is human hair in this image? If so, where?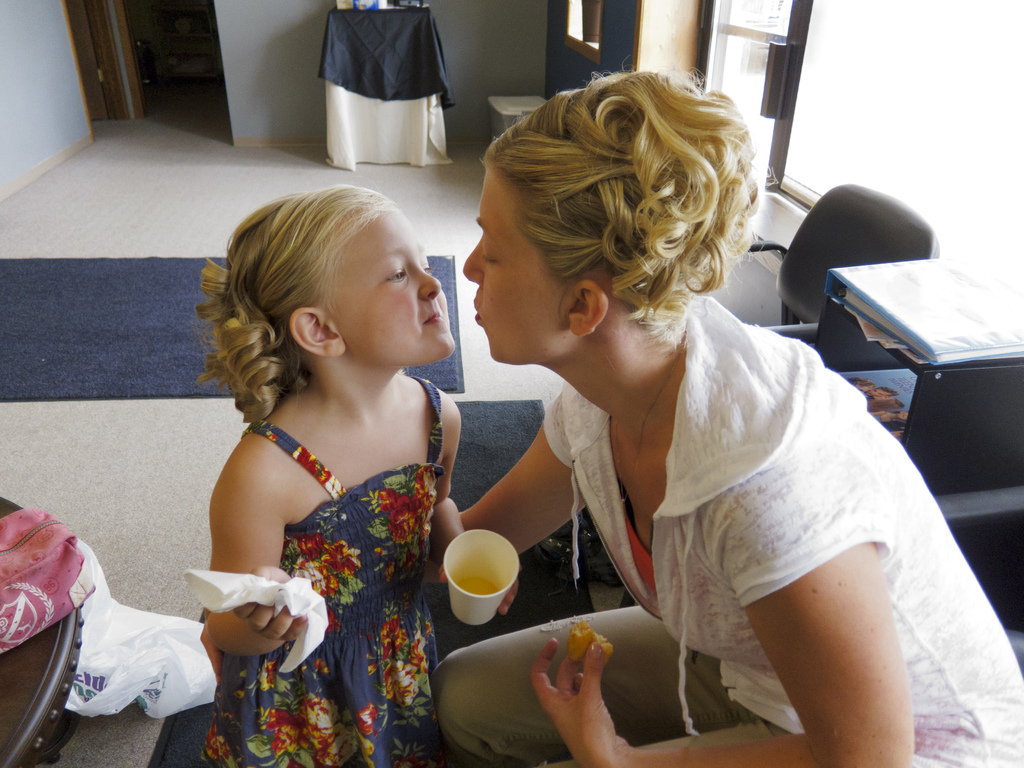
Yes, at bbox=[463, 86, 746, 378].
